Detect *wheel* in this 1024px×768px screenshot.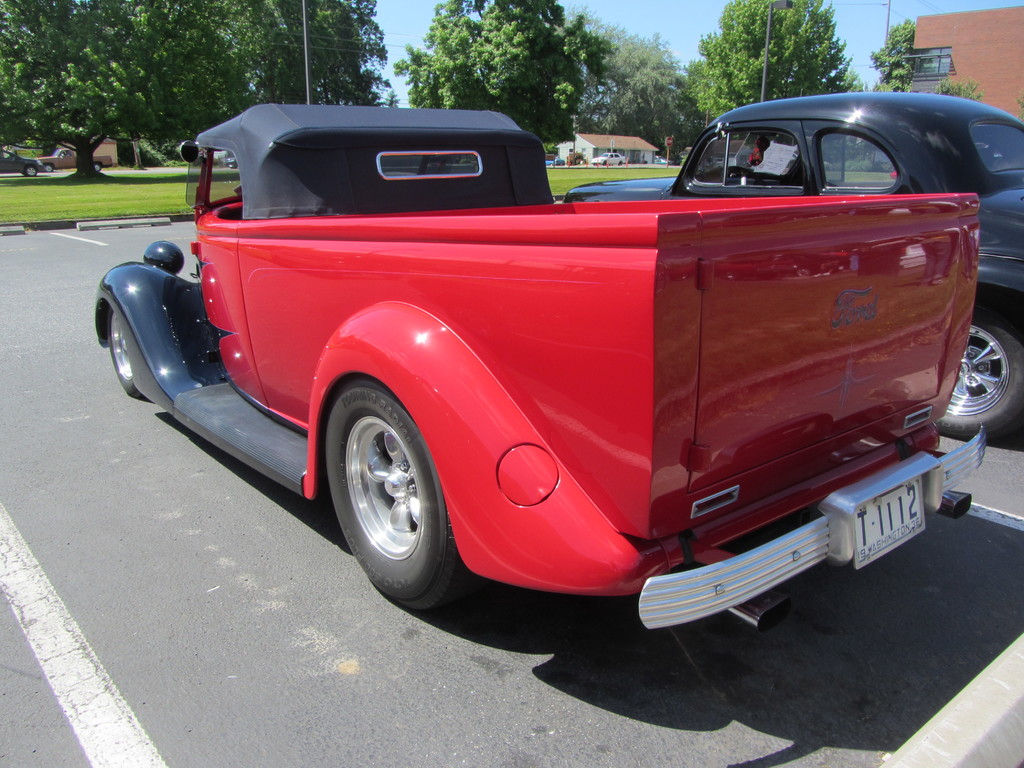
Detection: <region>938, 304, 1023, 440</region>.
